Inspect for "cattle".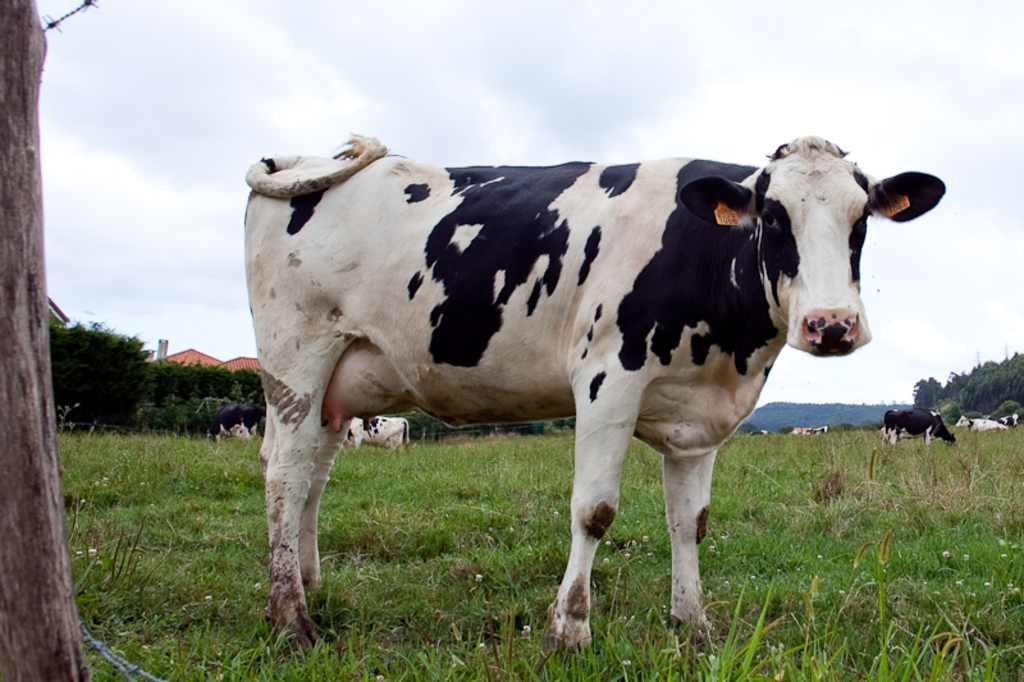
Inspection: 955, 416, 1001, 431.
